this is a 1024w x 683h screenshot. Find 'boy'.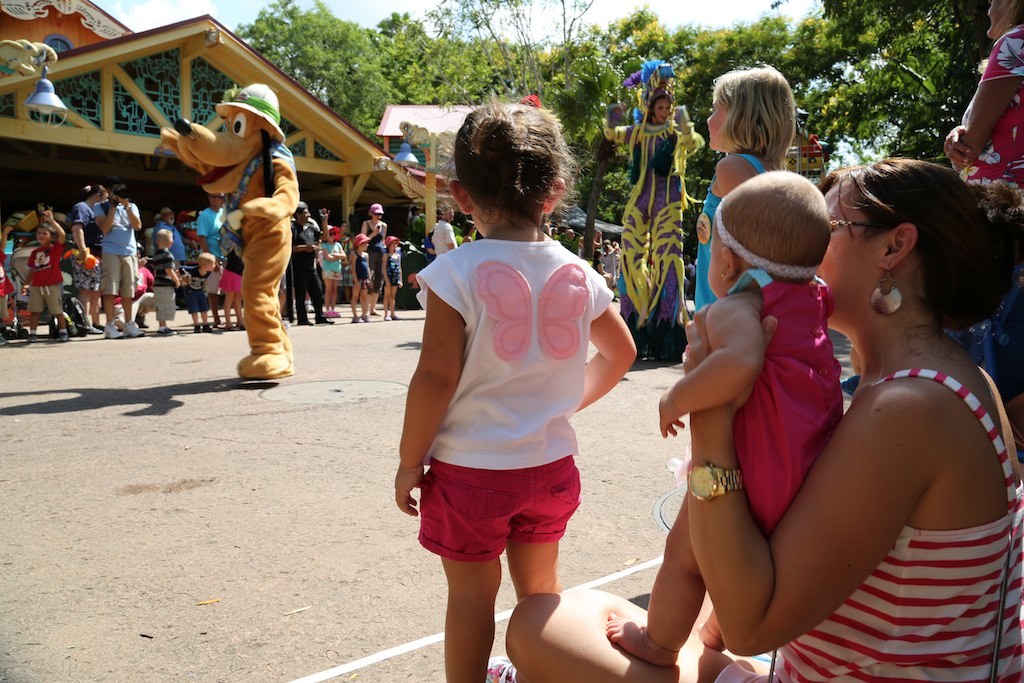
Bounding box: {"x1": 92, "y1": 174, "x2": 143, "y2": 338}.
